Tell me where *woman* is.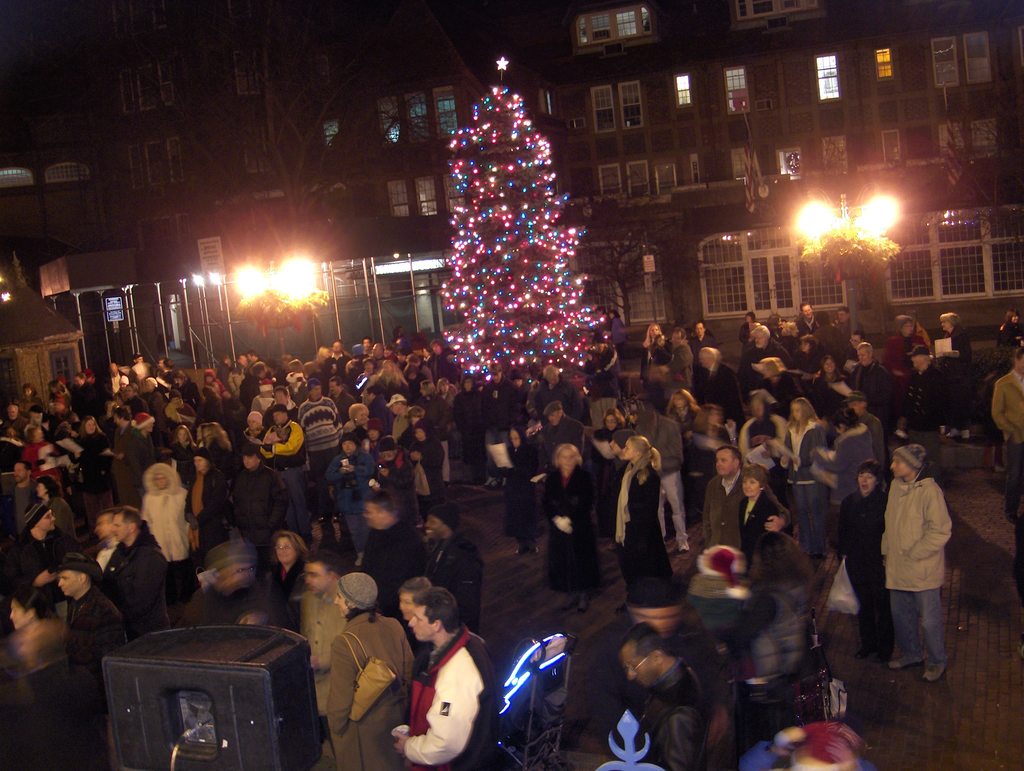
*woman* is at [x1=196, y1=361, x2=224, y2=407].
